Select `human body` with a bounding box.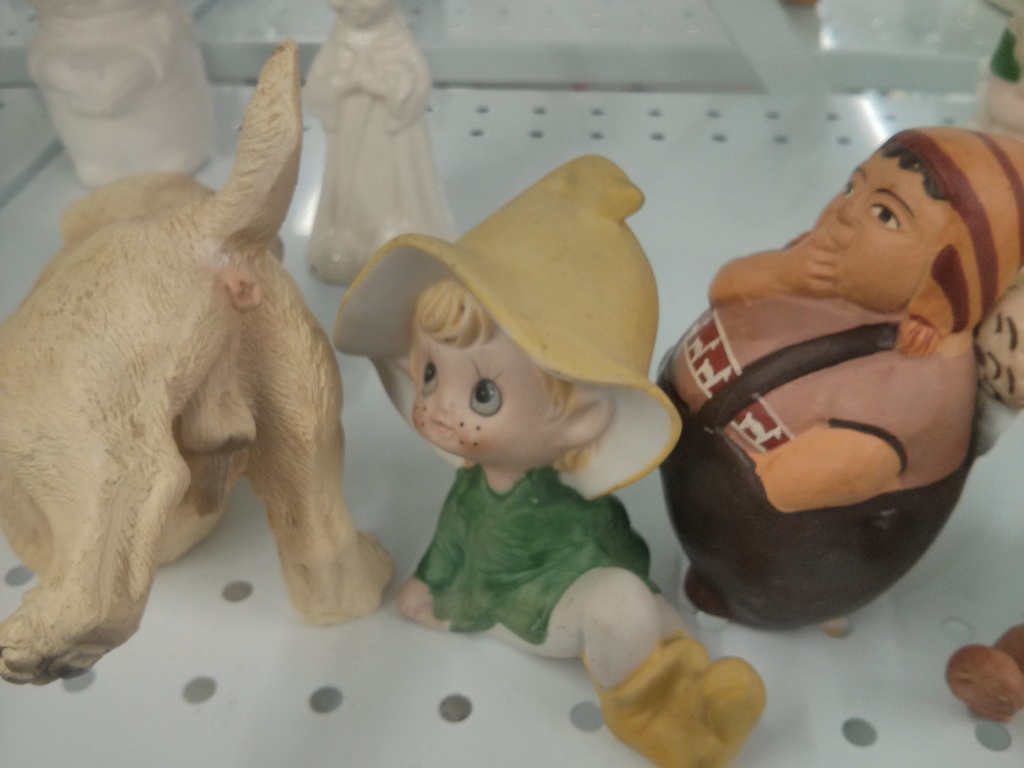
(x1=331, y1=178, x2=712, y2=716).
